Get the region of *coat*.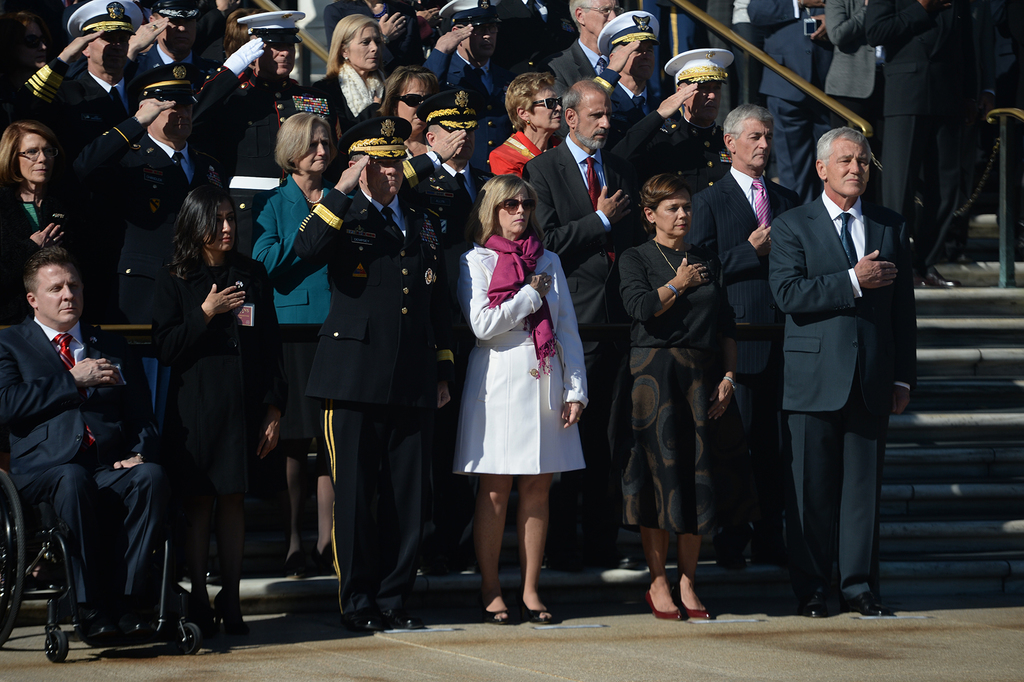
[left=536, top=126, right=645, bottom=338].
